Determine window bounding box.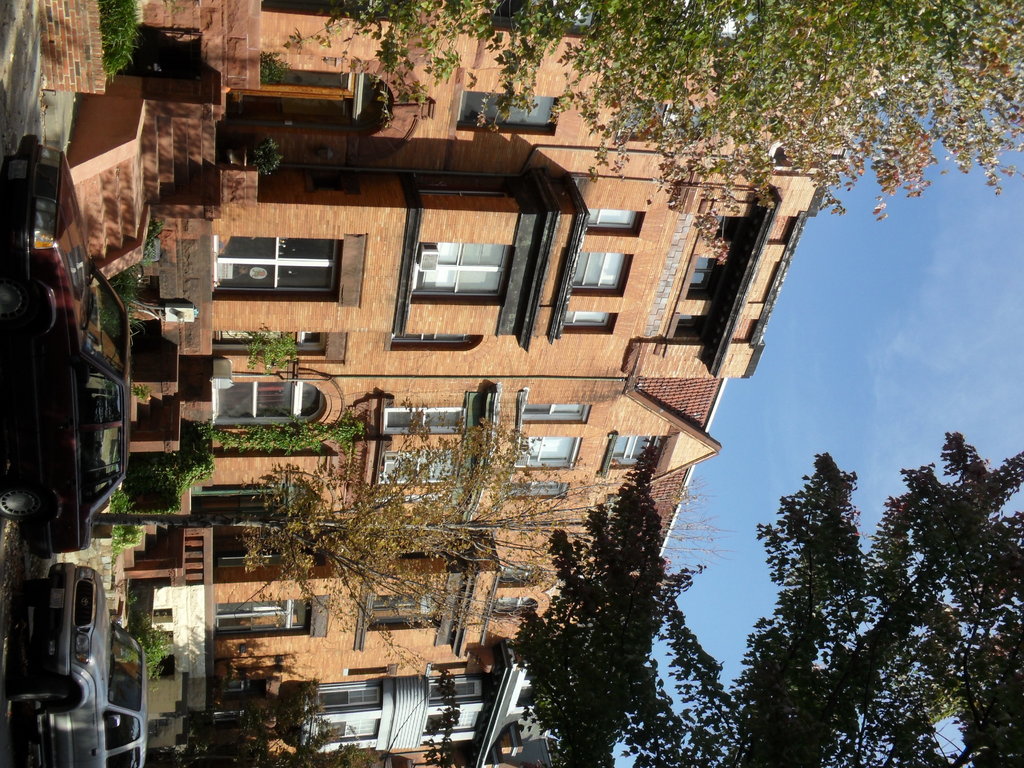
Determined: 500:561:532:589.
